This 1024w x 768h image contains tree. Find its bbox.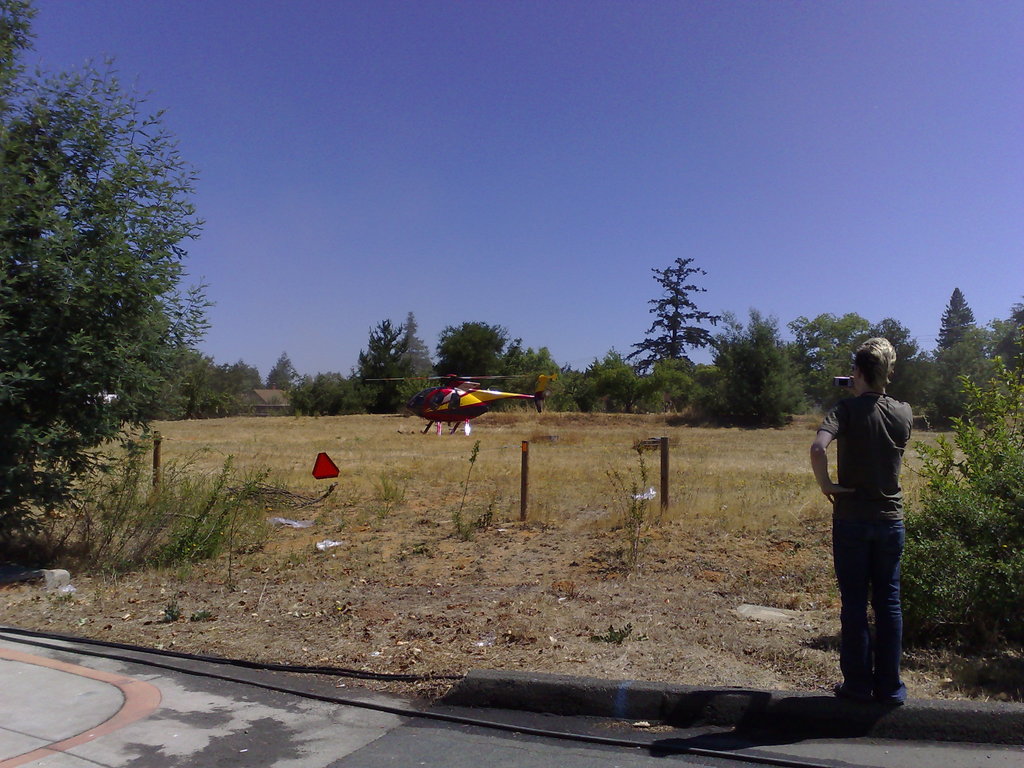
(0, 0, 220, 554).
